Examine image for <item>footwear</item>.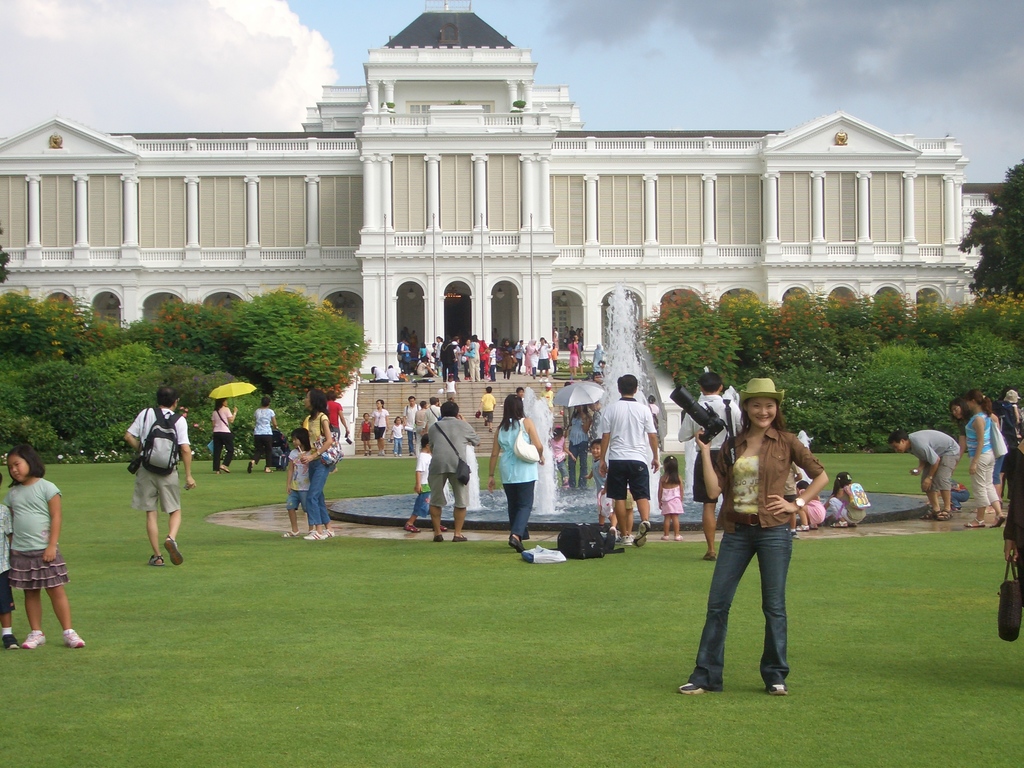
Examination result: BBox(433, 524, 447, 529).
